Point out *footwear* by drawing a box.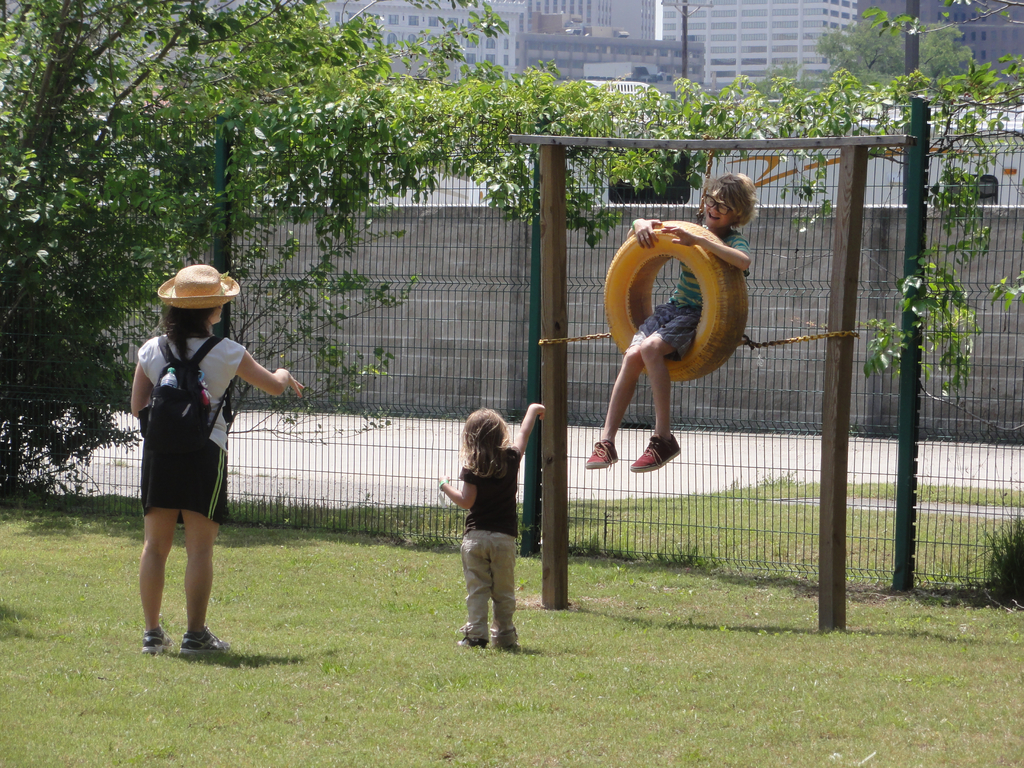
589,436,616,470.
